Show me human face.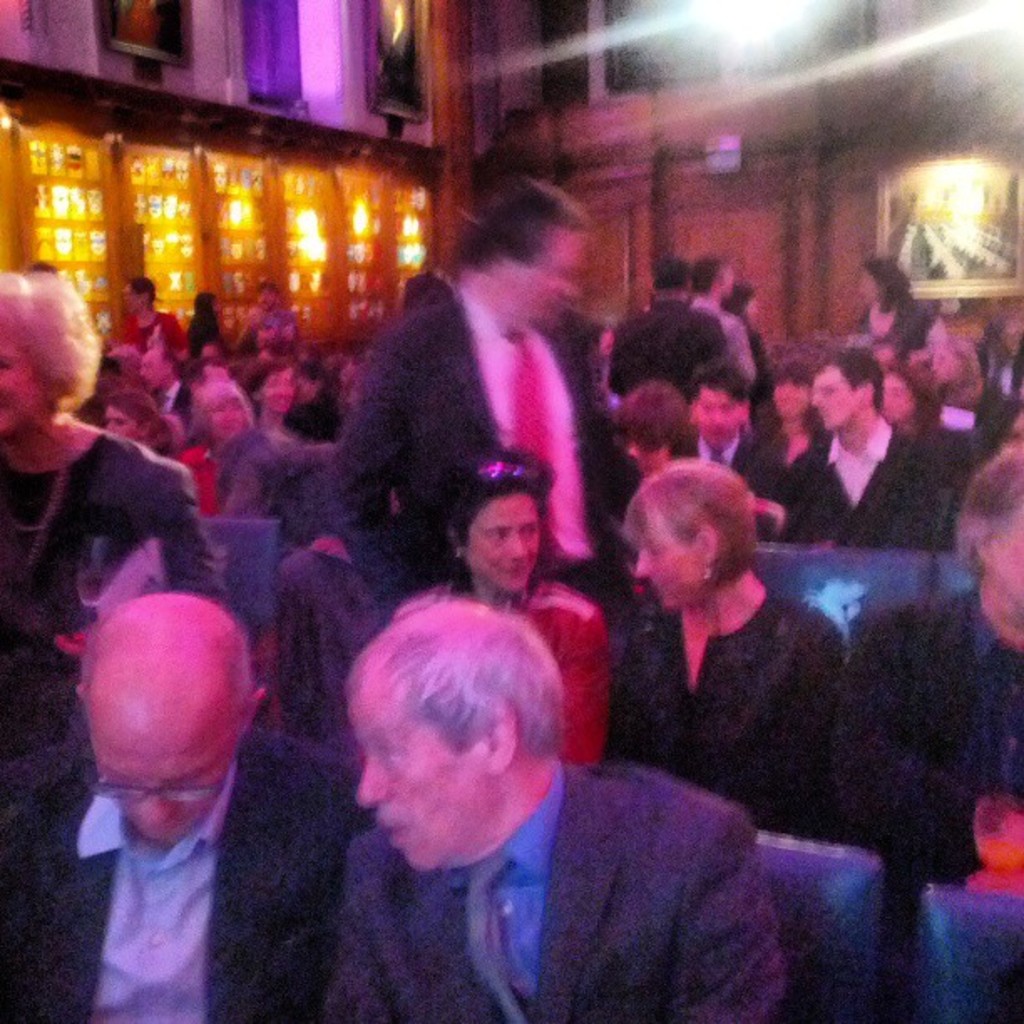
human face is here: detection(631, 534, 701, 606).
